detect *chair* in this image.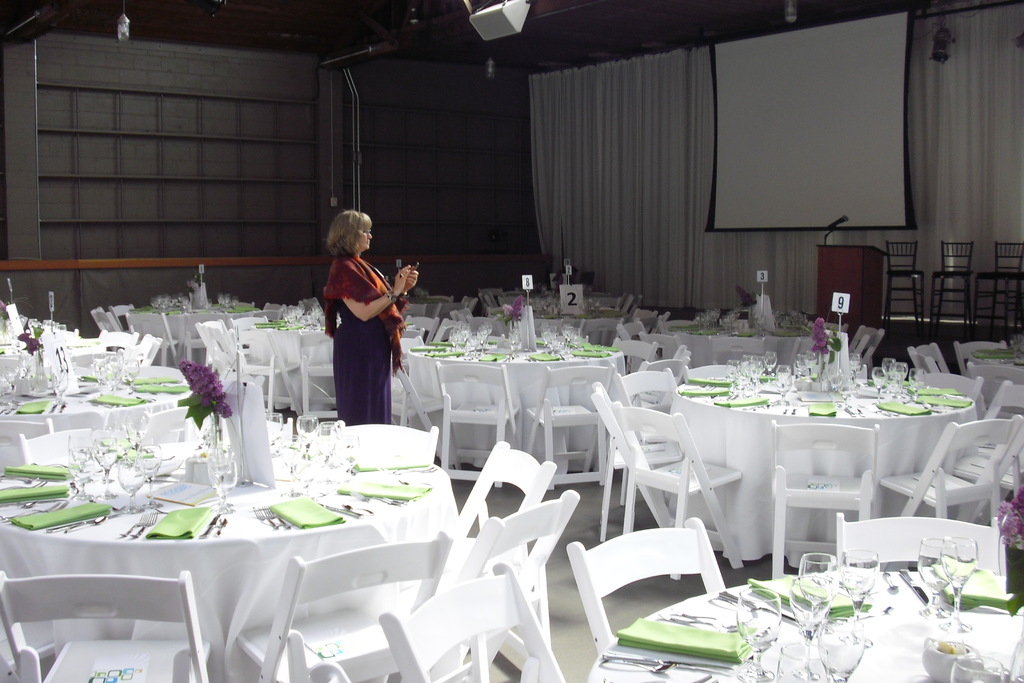
Detection: 884,415,1023,521.
